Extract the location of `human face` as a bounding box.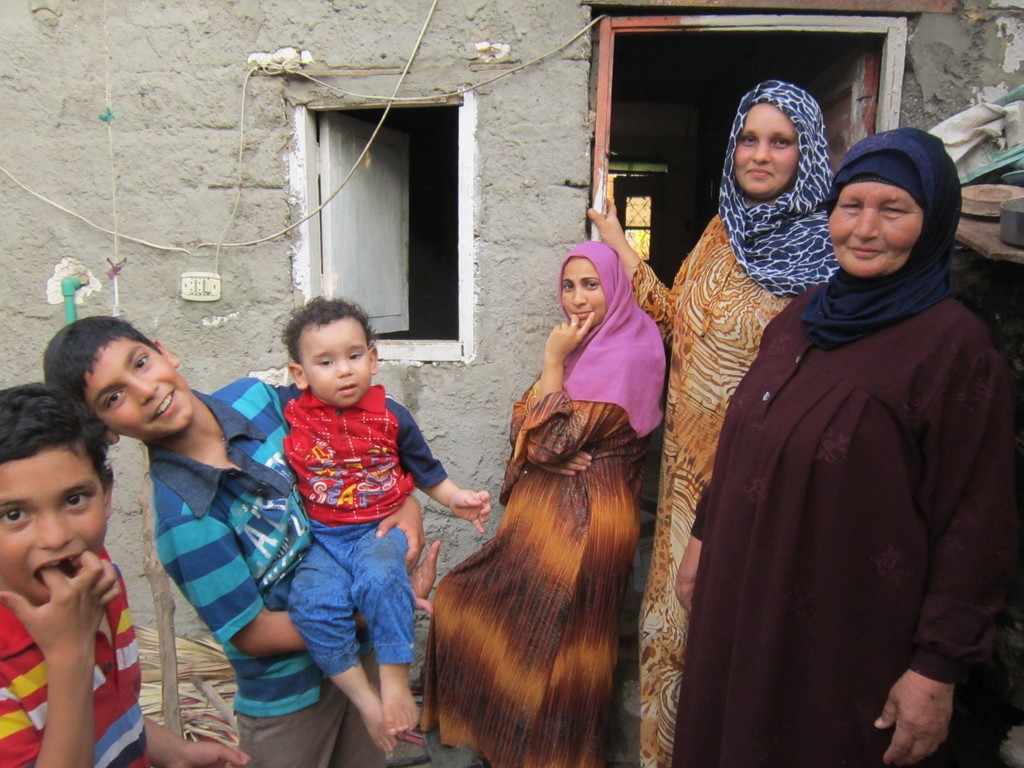
(left=733, top=102, right=799, bottom=202).
